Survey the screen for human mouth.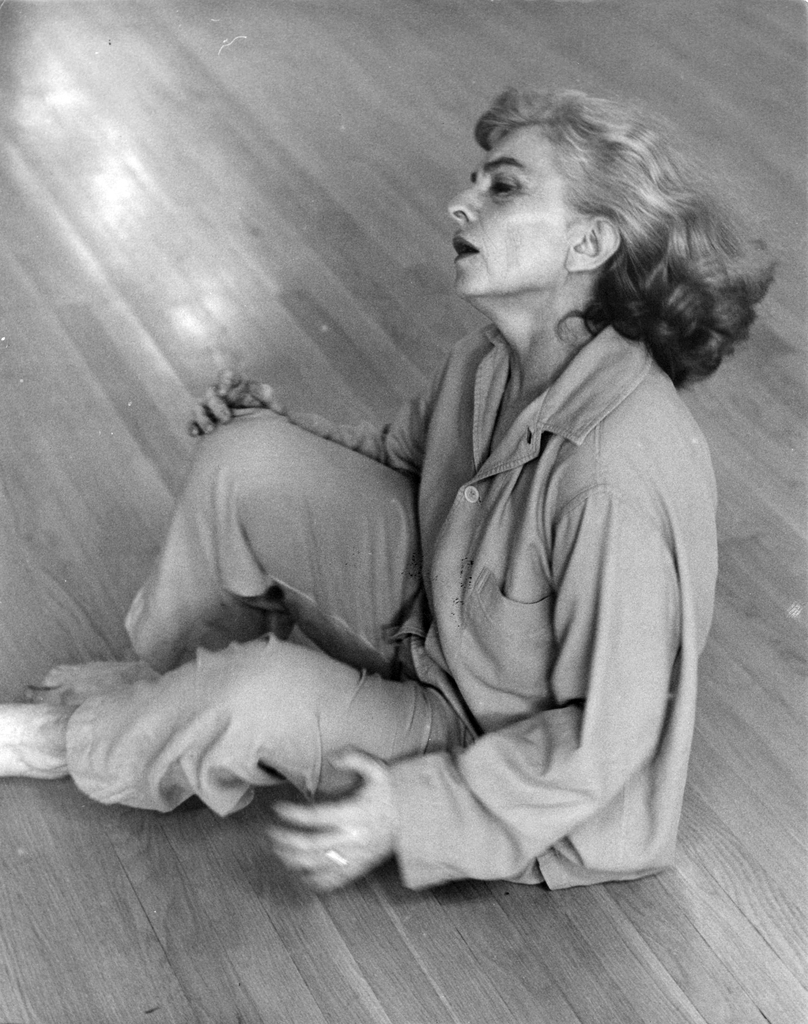
Survey found: box(452, 236, 481, 262).
